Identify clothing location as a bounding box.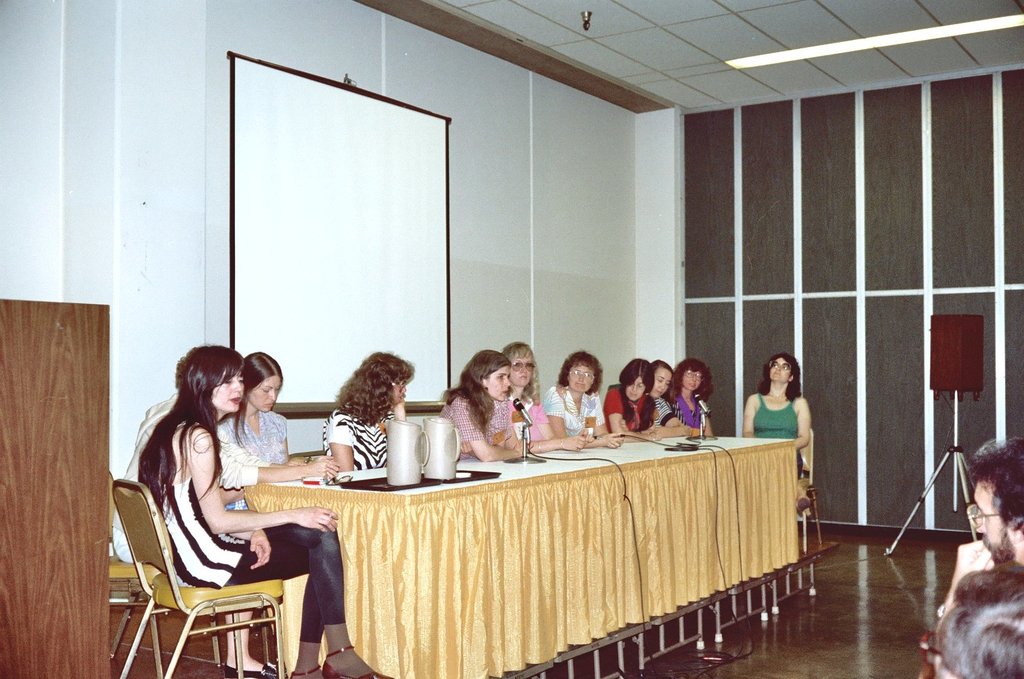
<bbox>440, 390, 512, 448</bbox>.
